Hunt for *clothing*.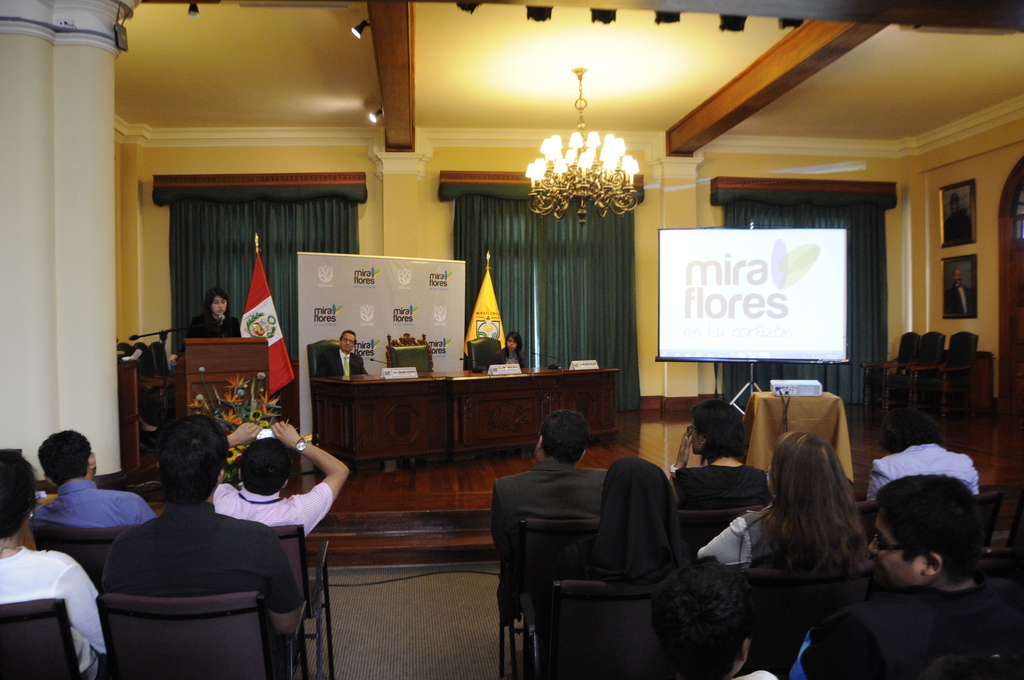
Hunted down at 174:309:245:350.
